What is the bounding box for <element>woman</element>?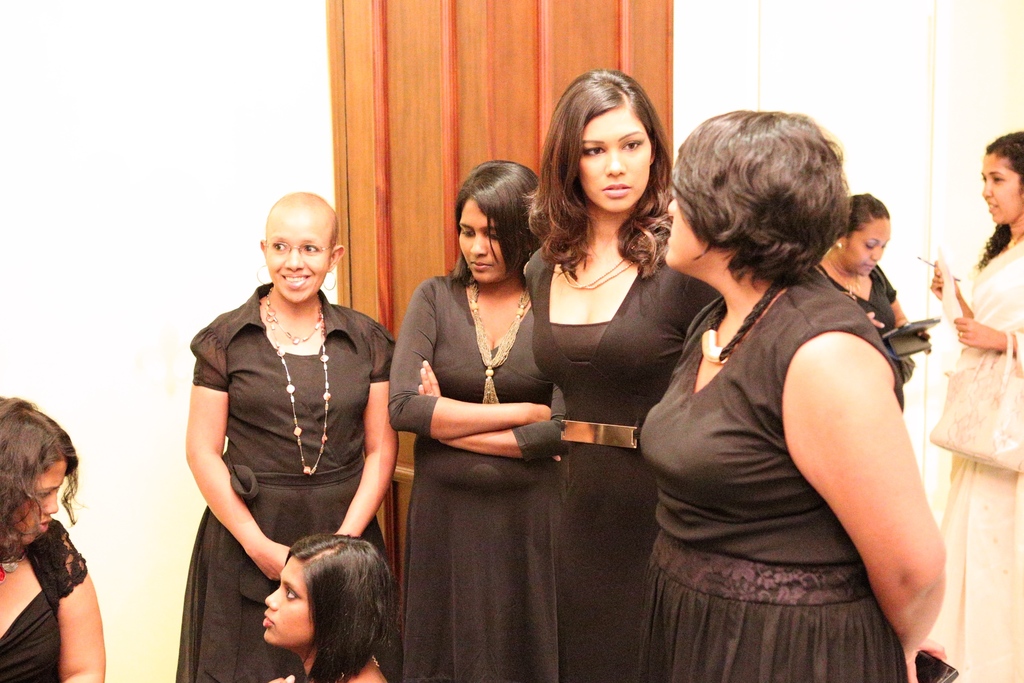
[260, 531, 388, 682].
